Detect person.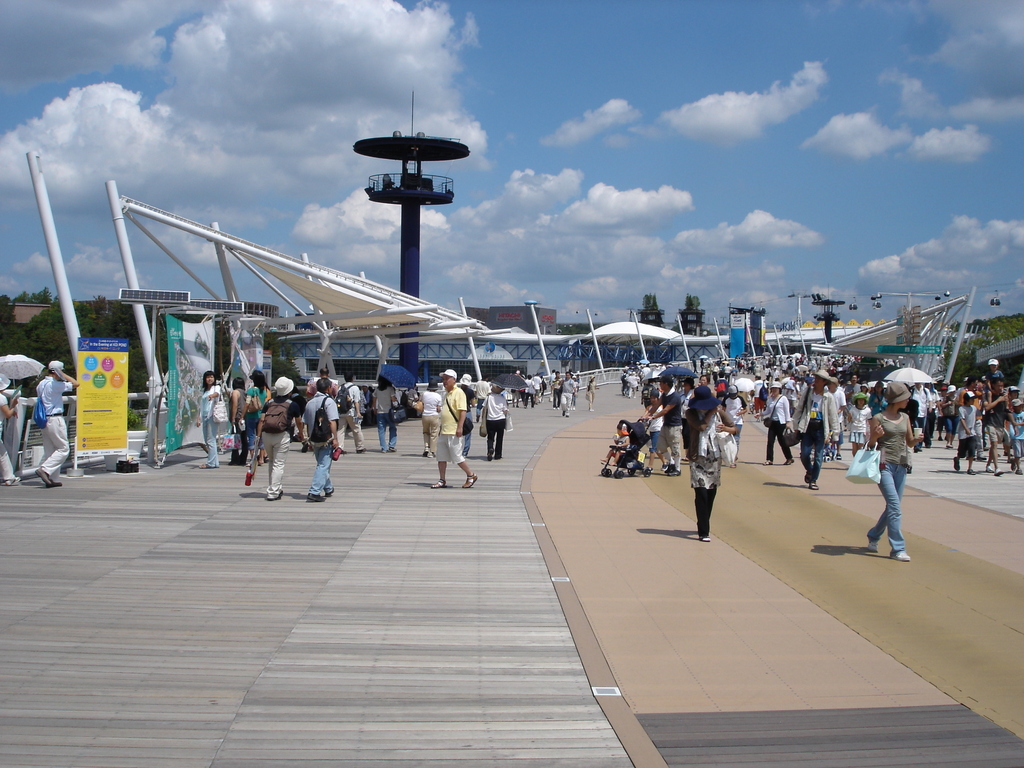
Detected at <region>303, 381, 339, 502</region>.
